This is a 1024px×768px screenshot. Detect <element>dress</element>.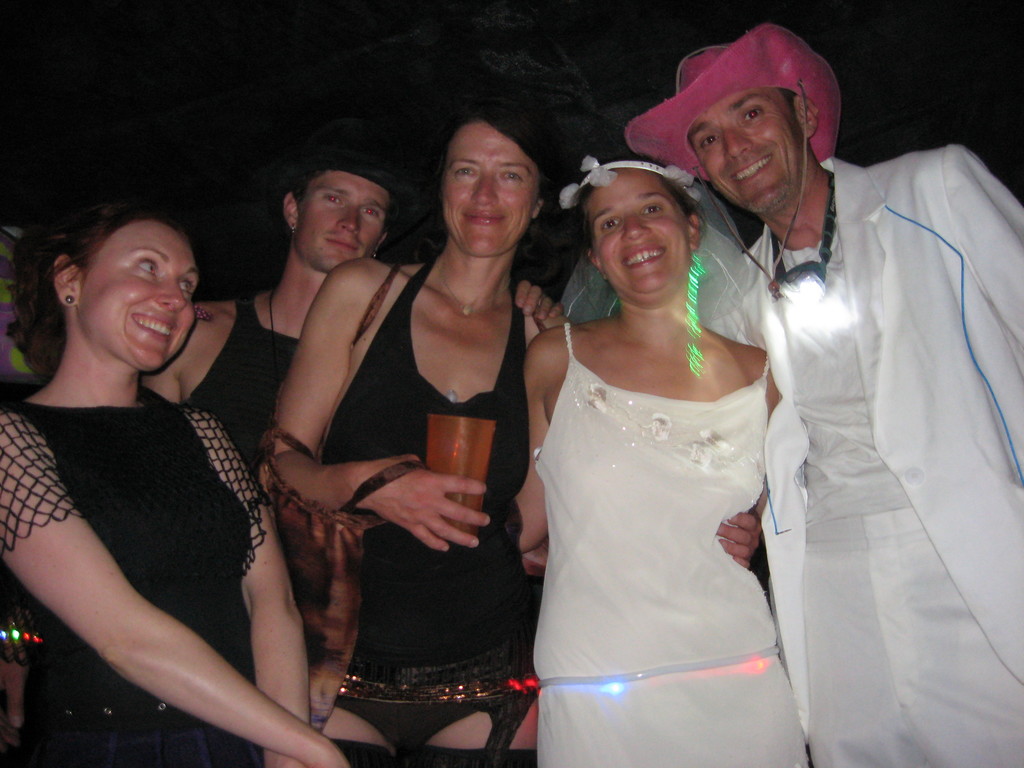
BBox(532, 319, 769, 767).
